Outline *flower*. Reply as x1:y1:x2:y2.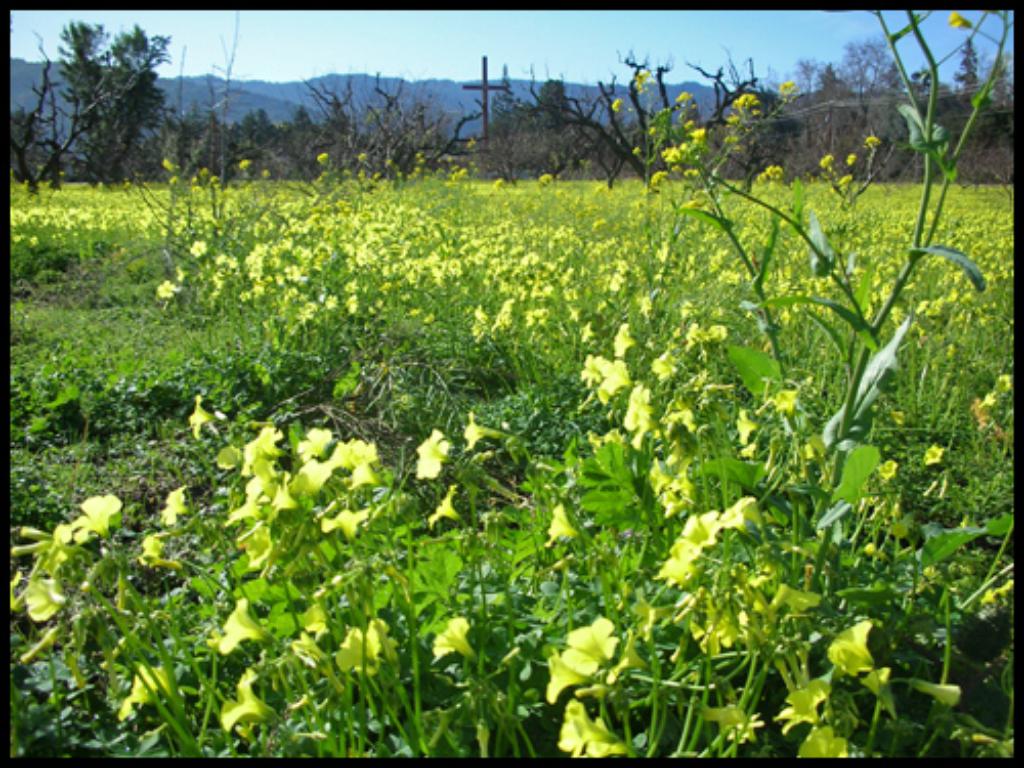
18:565:68:618.
